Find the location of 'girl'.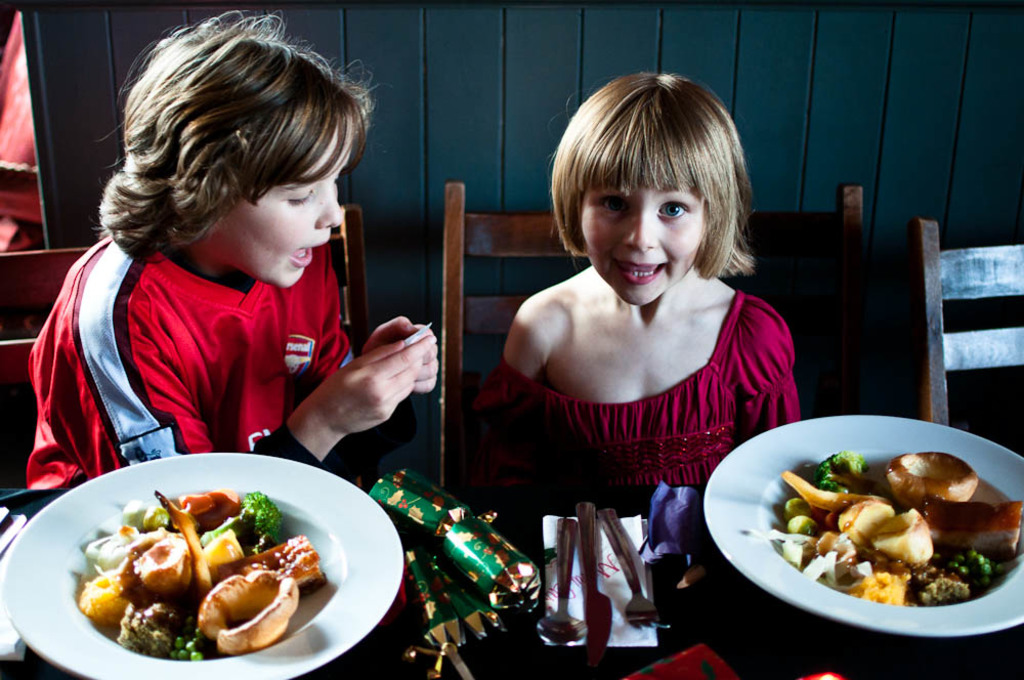
Location: Rect(468, 72, 802, 519).
